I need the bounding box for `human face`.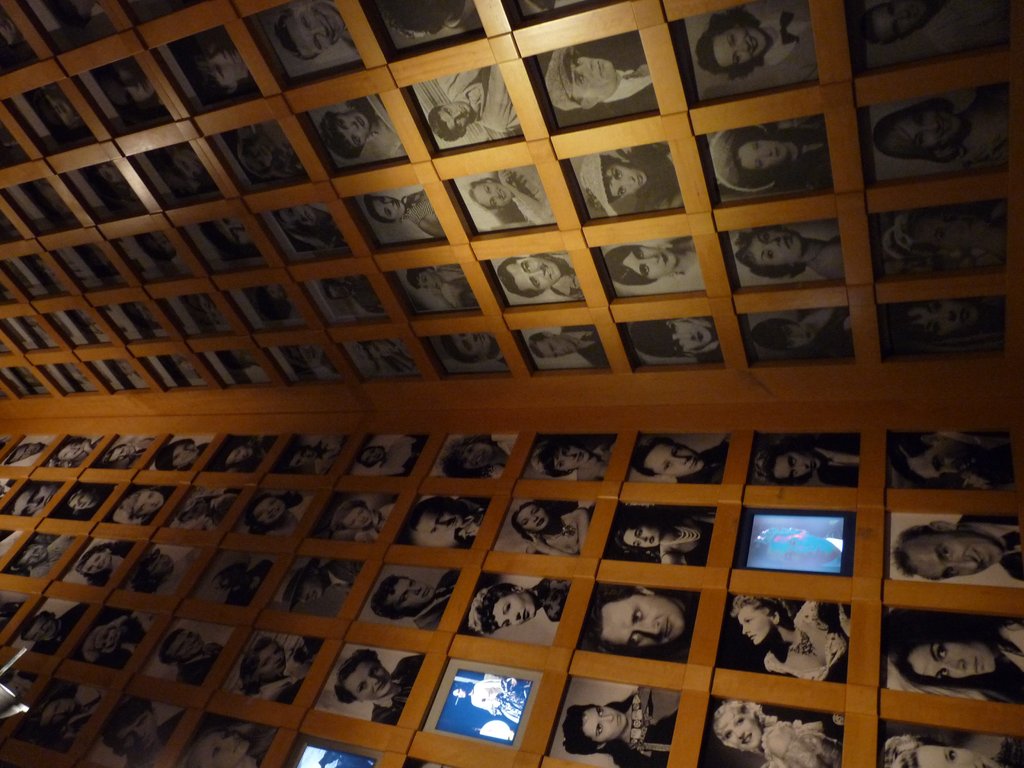
Here it is: bbox=[558, 443, 589, 468].
